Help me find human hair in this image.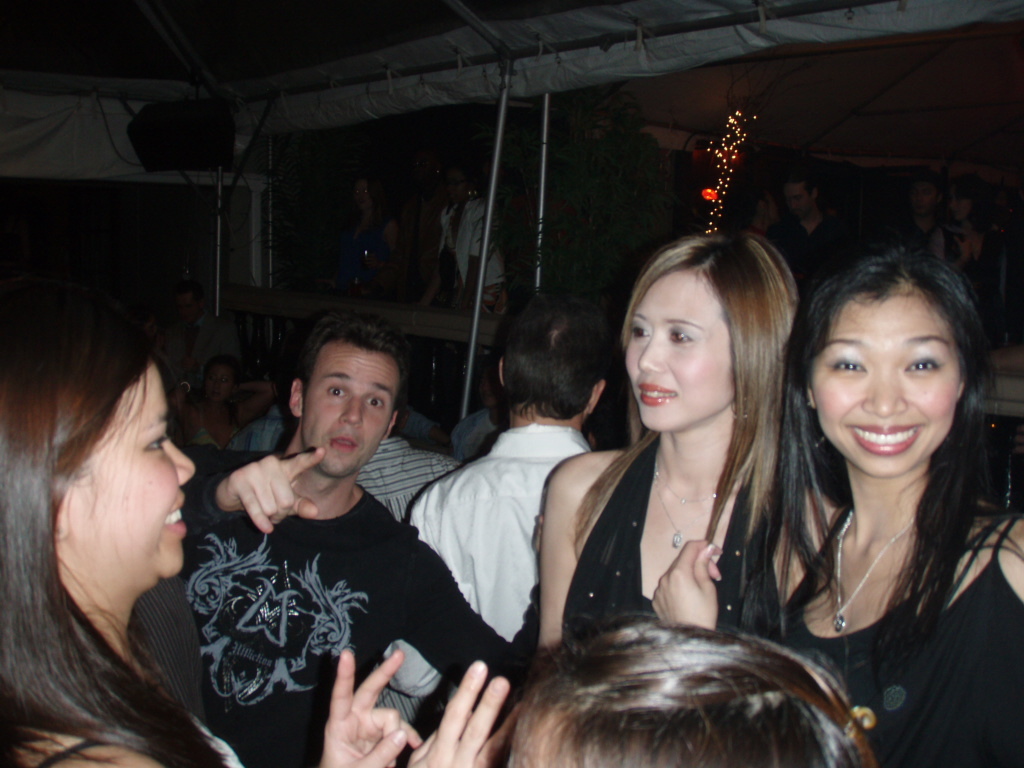
Found it: box=[777, 239, 1023, 702].
